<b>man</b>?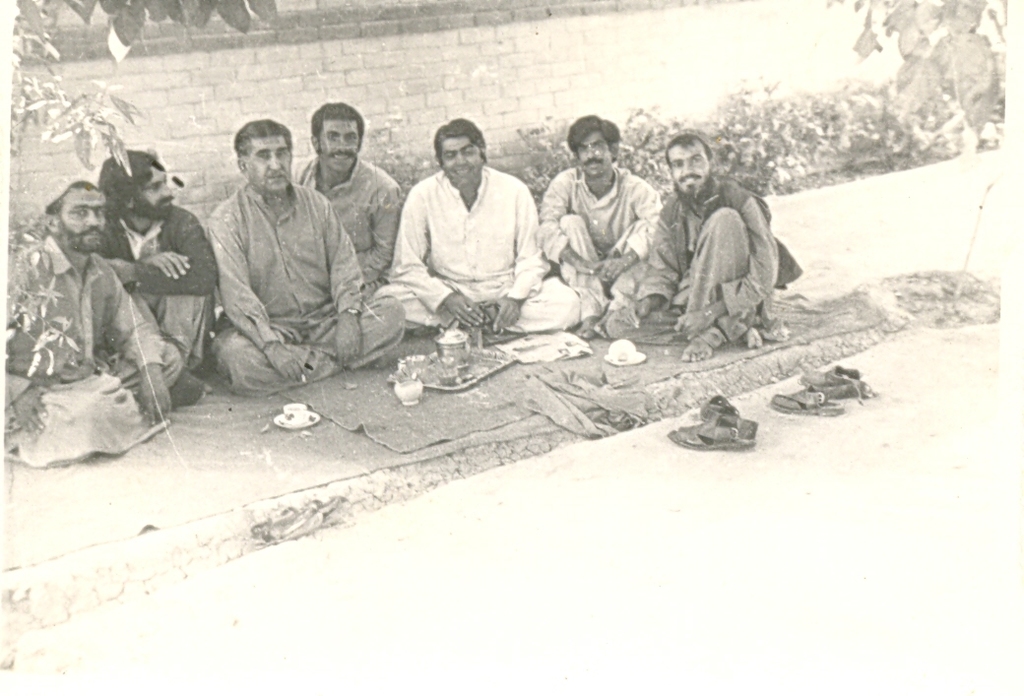
541:112:665:345
